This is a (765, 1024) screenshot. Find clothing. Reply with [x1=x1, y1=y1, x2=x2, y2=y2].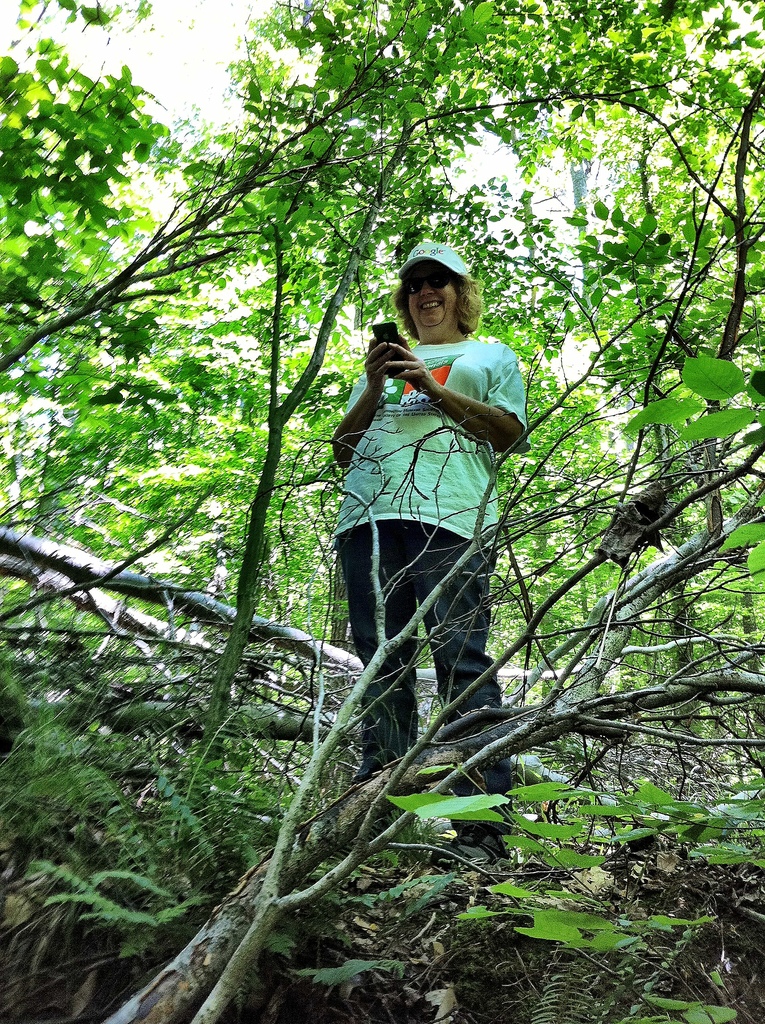
[x1=325, y1=339, x2=525, y2=748].
